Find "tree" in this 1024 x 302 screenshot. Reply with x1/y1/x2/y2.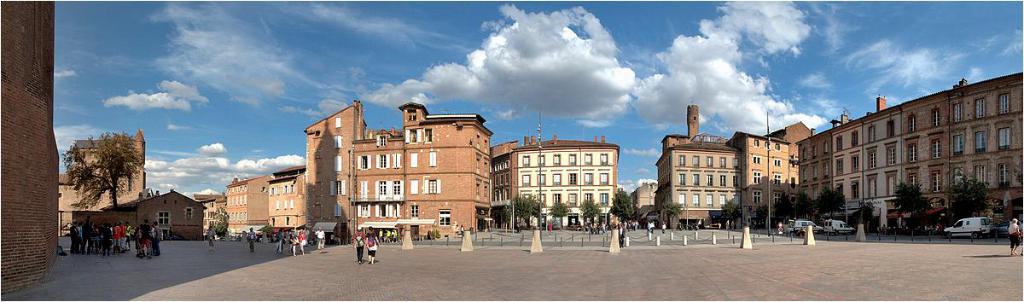
843/203/879/235.
